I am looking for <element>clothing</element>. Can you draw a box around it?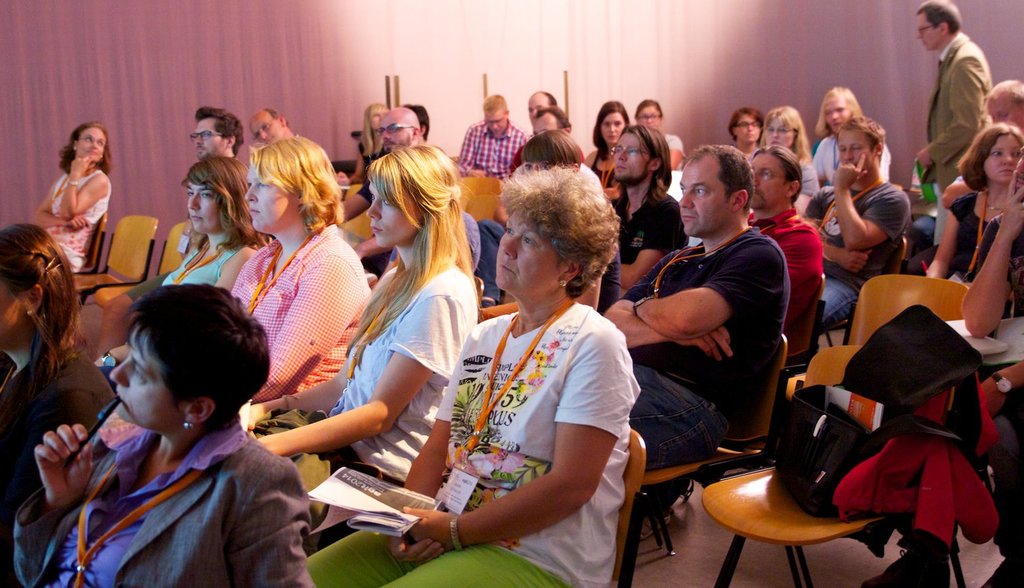
Sure, the bounding box is 460:117:518:172.
